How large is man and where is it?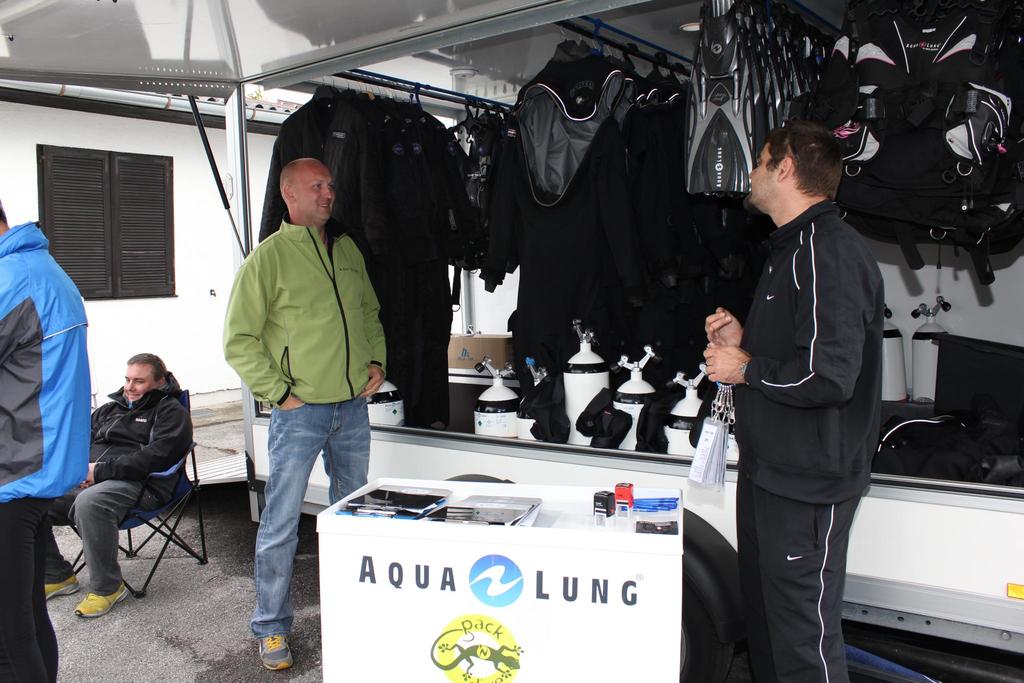
Bounding box: <box>0,198,92,682</box>.
